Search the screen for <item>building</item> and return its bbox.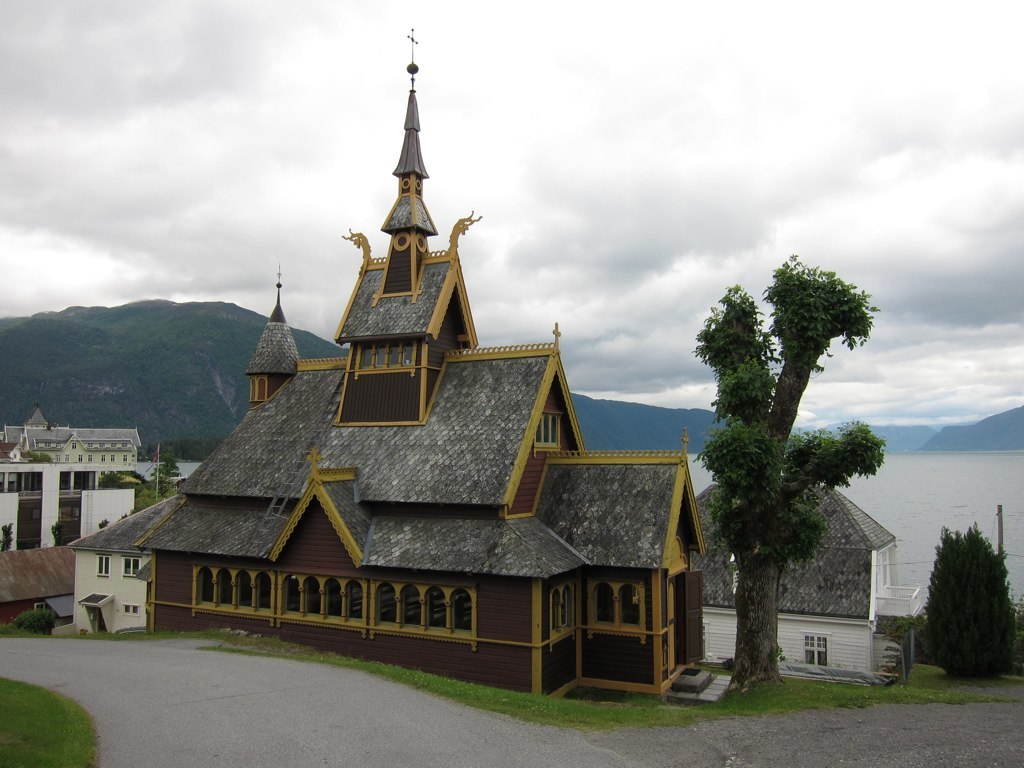
Found: (x1=0, y1=403, x2=148, y2=468).
